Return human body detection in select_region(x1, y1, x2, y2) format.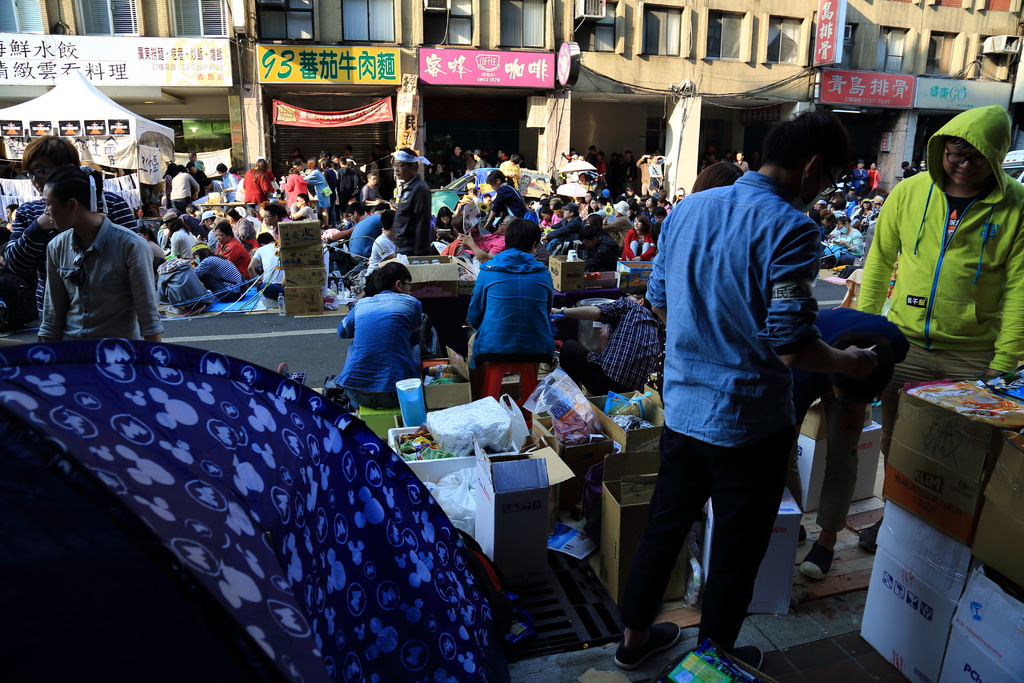
select_region(218, 163, 234, 197).
